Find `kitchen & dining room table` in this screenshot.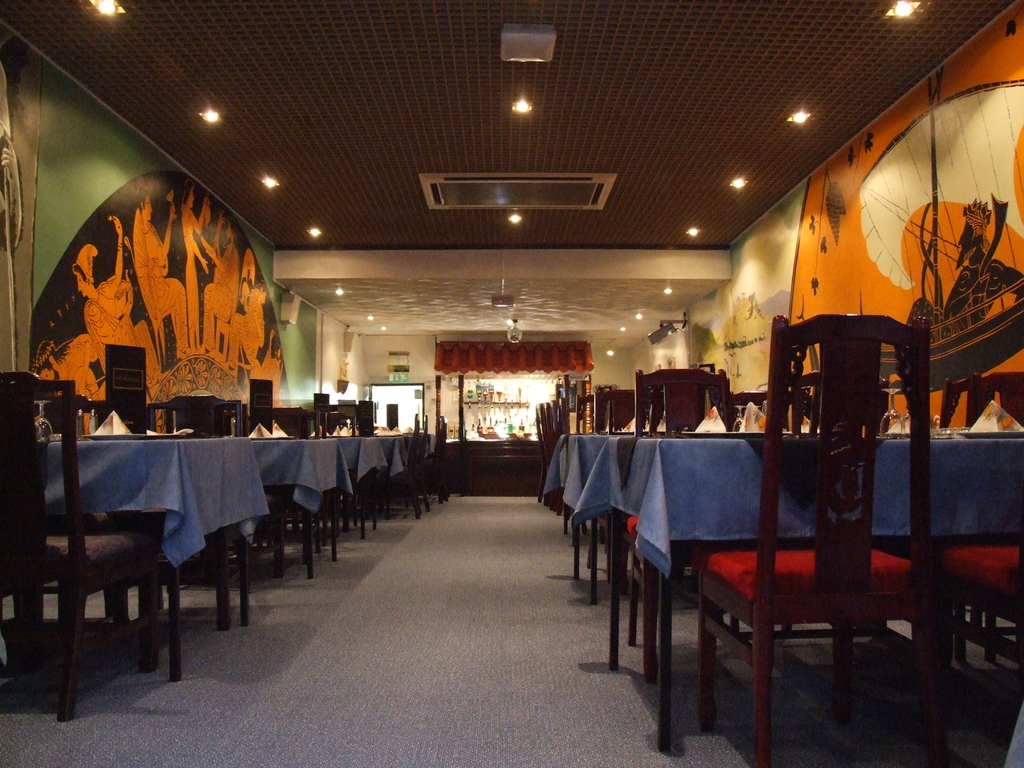
The bounding box for `kitchen & dining room table` is bbox=[0, 403, 239, 719].
